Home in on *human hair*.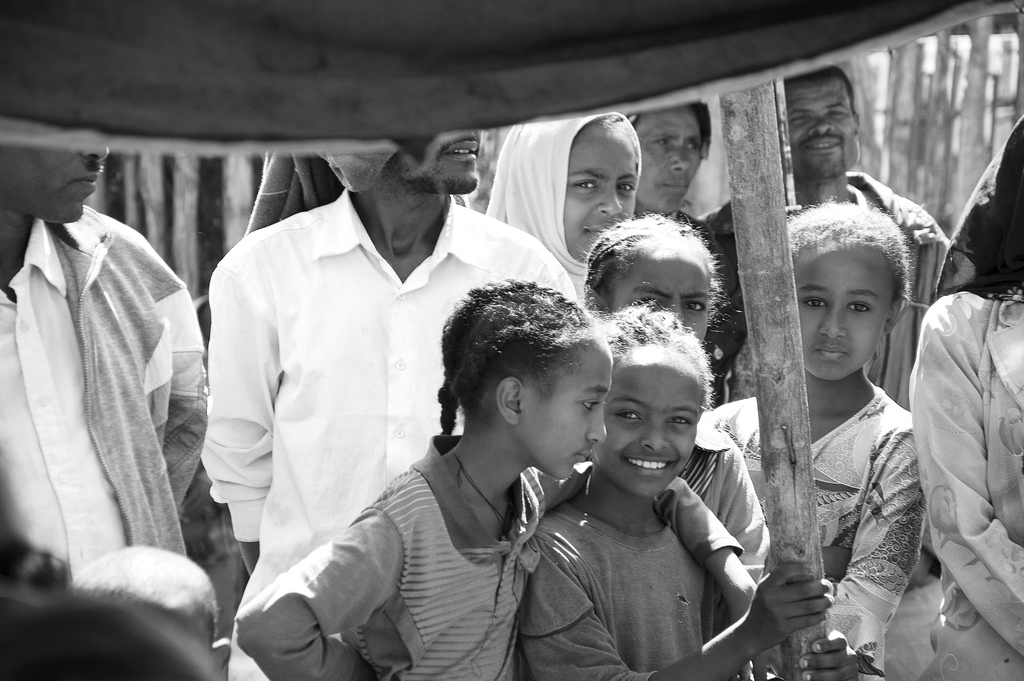
Homed in at (left=575, top=114, right=643, bottom=181).
